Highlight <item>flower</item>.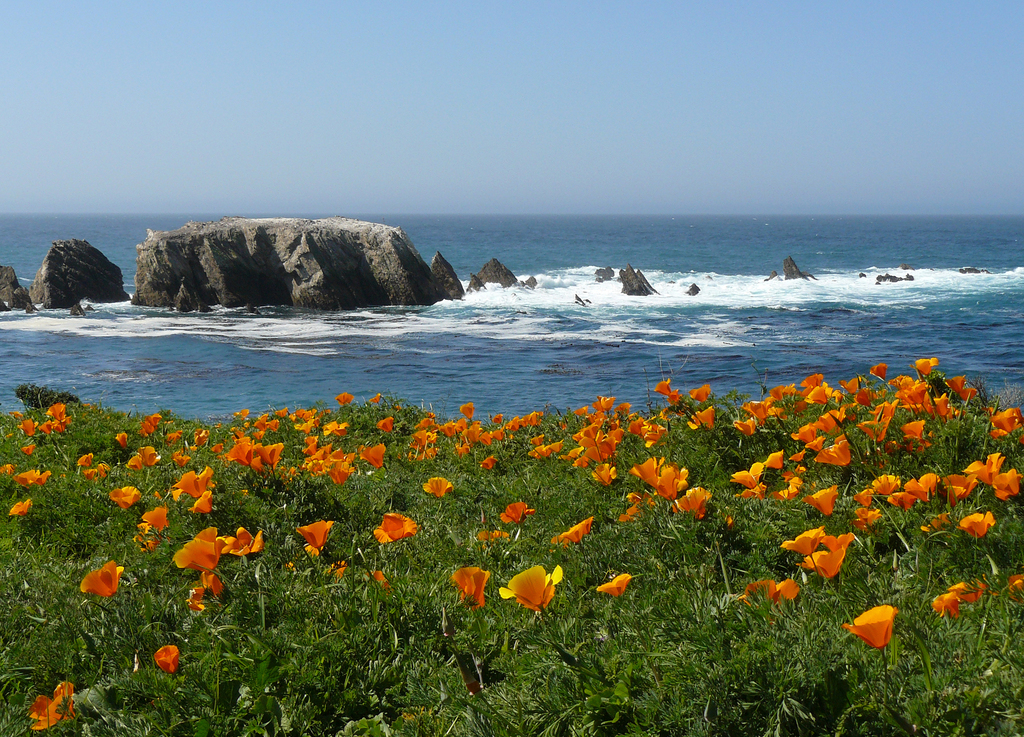
Highlighted region: (left=17, top=419, right=35, bottom=437).
